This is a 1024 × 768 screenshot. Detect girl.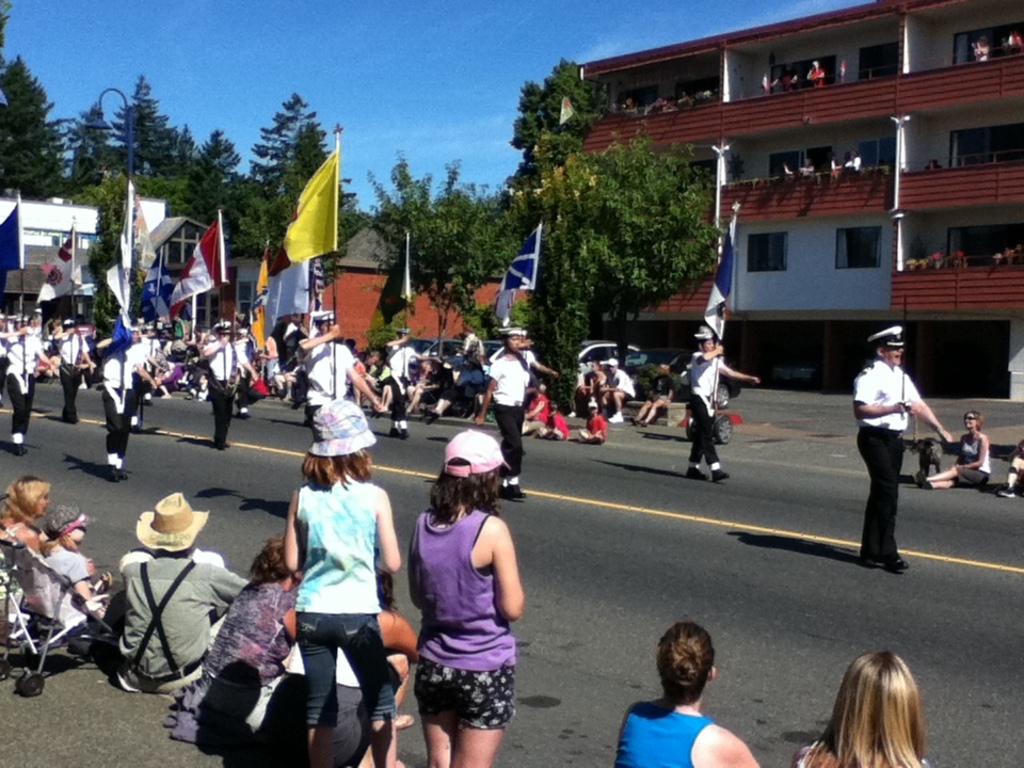
rect(0, 479, 49, 607).
